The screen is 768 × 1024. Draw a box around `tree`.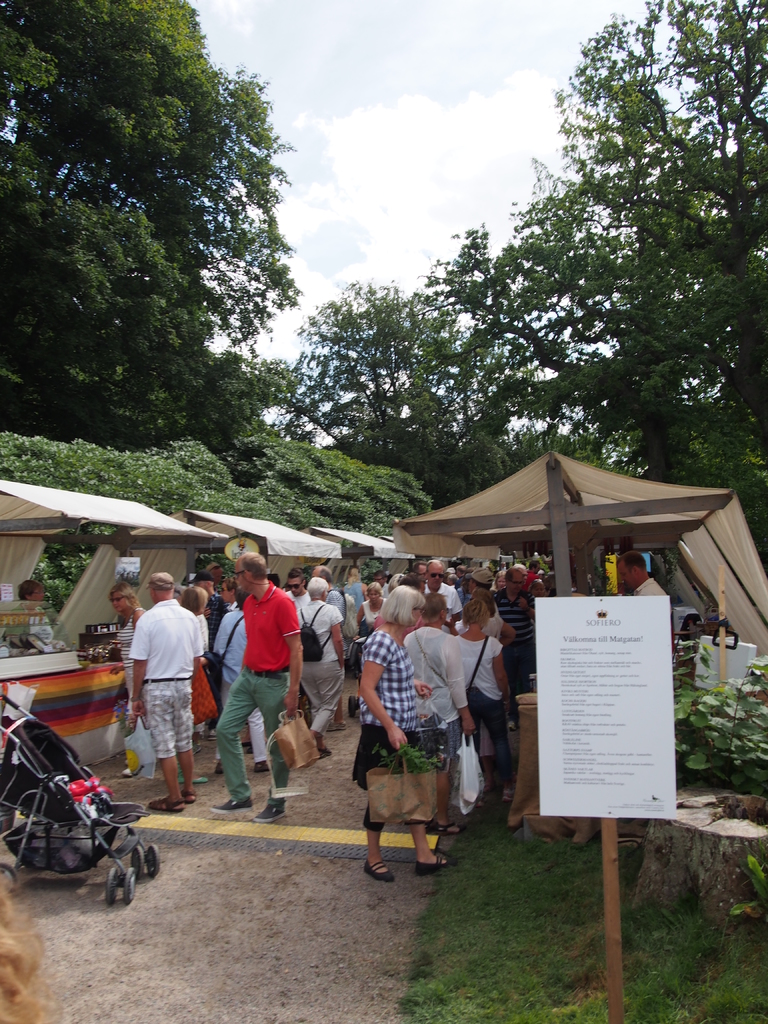
[13,11,330,506].
